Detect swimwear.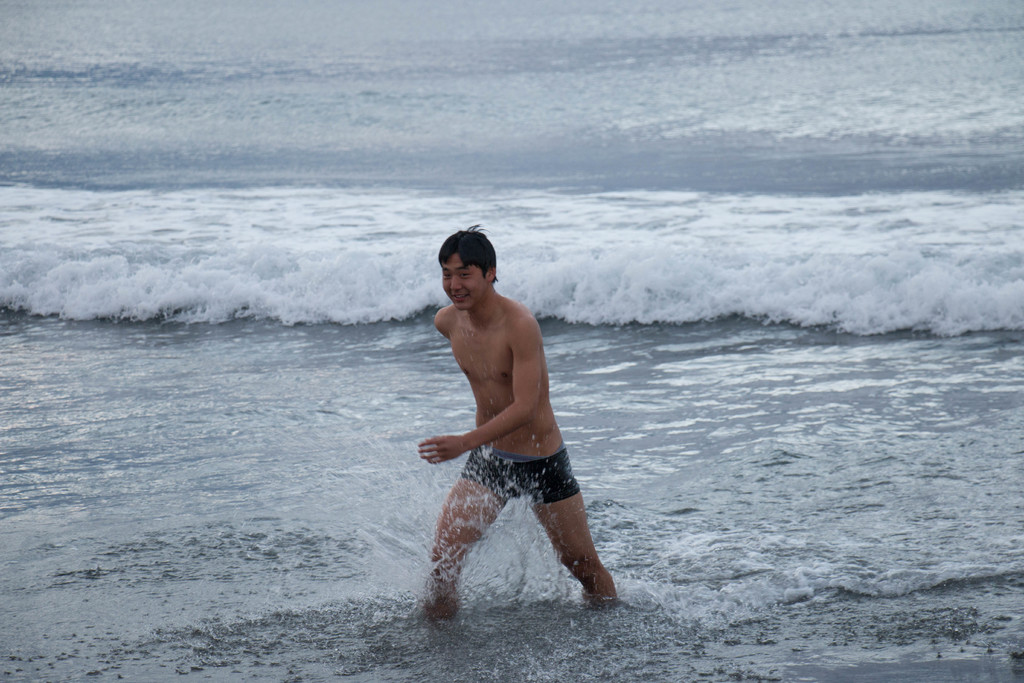
Detected at x1=465 y1=448 x2=578 y2=502.
